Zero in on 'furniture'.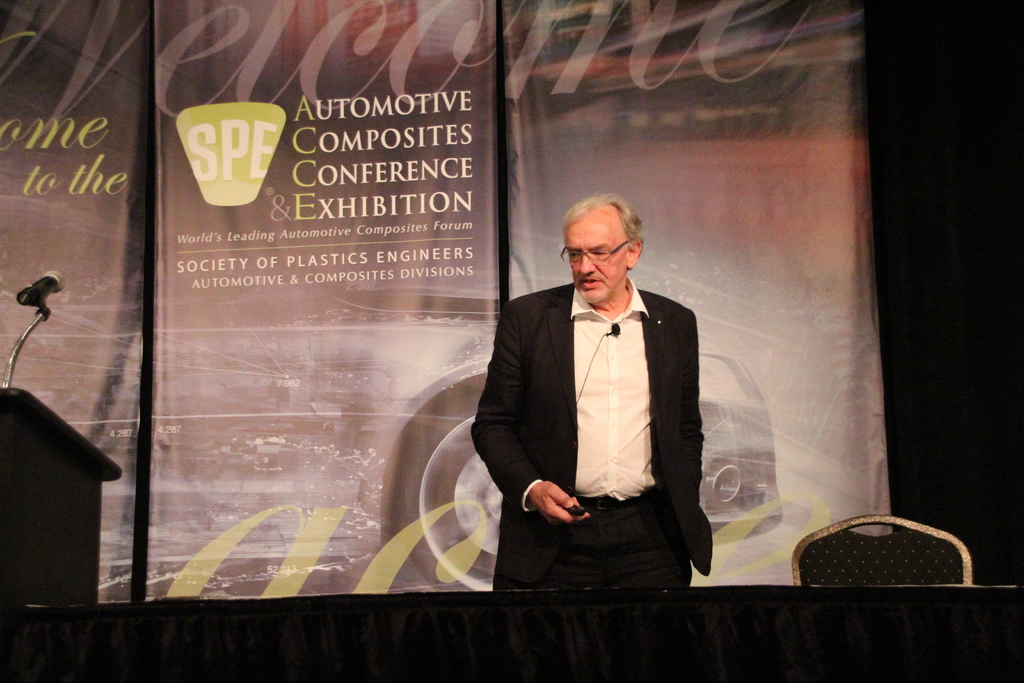
Zeroed in: select_region(0, 386, 123, 604).
